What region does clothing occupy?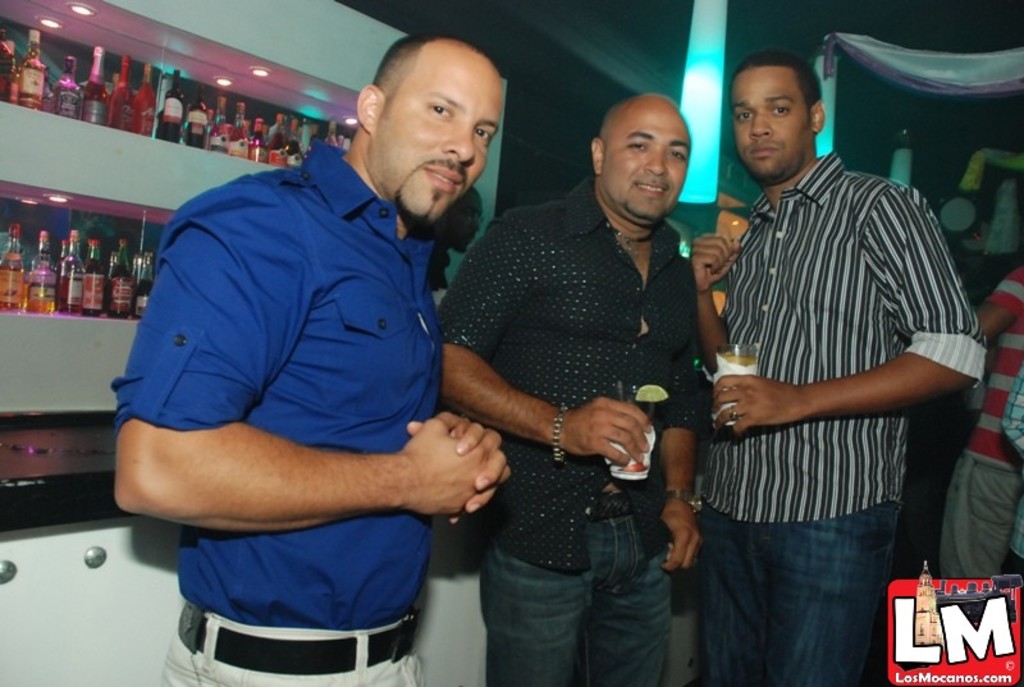
bbox(436, 173, 695, 686).
